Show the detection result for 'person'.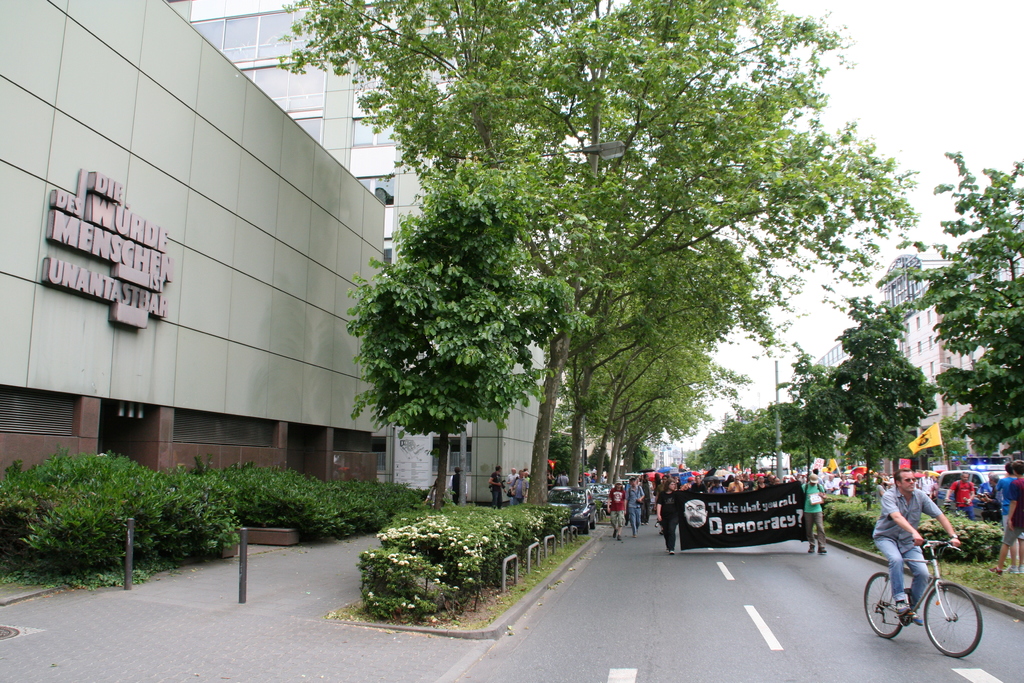
653:476:682:562.
